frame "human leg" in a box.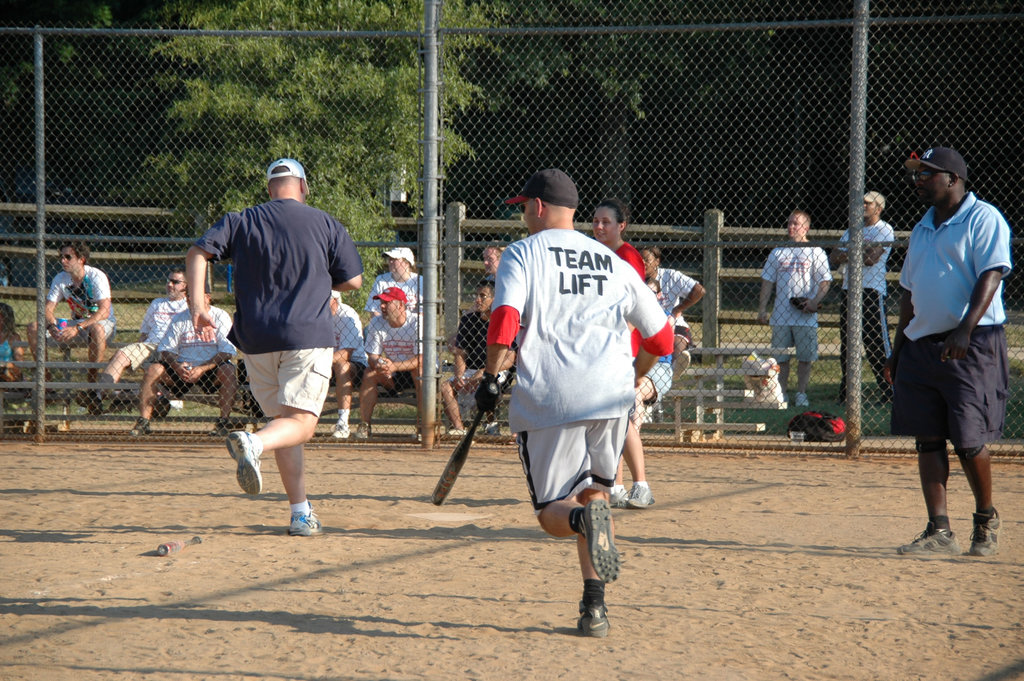
BBox(26, 321, 45, 395).
